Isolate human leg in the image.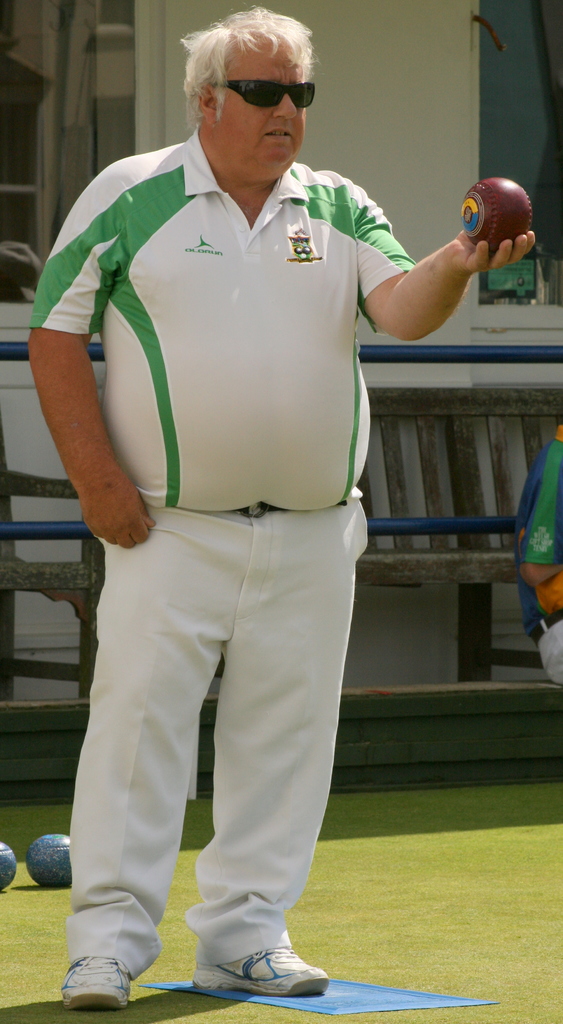
Isolated region: locate(209, 500, 358, 990).
